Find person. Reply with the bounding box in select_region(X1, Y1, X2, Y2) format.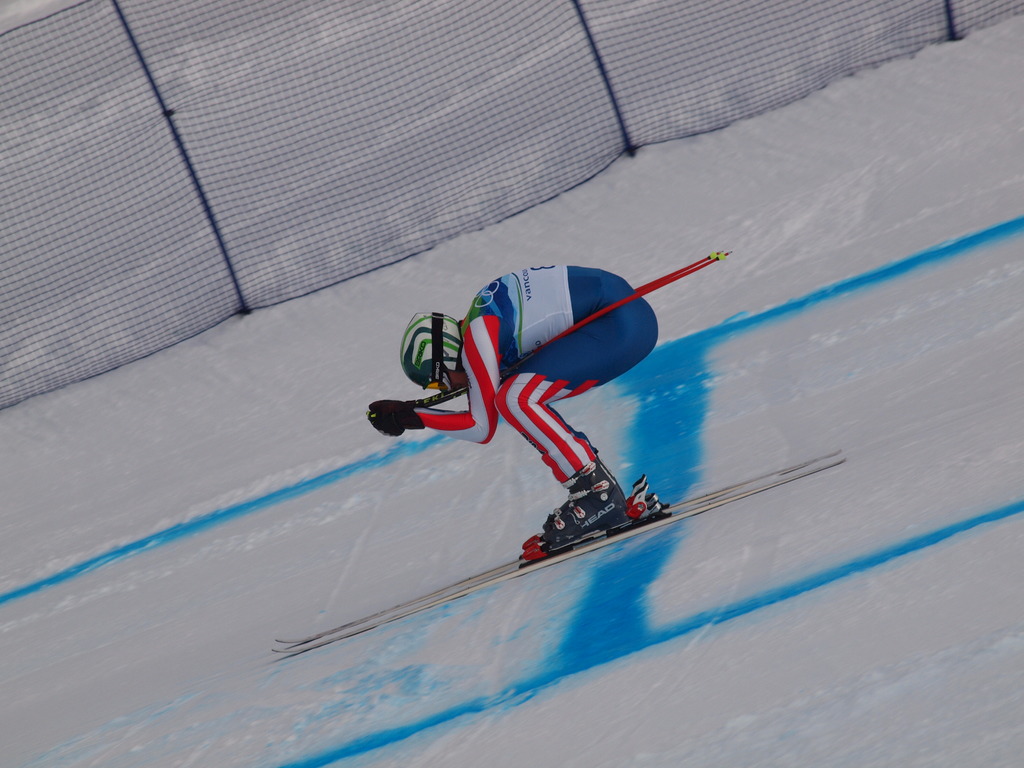
select_region(398, 226, 716, 609).
